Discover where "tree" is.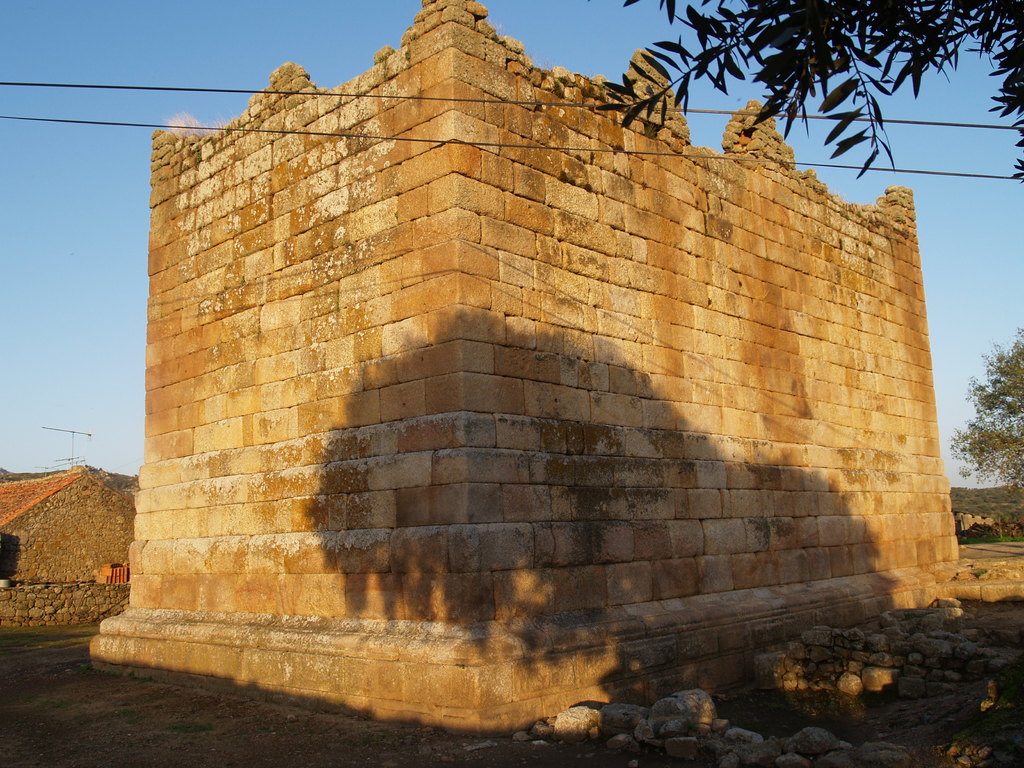
Discovered at BBox(948, 328, 1022, 511).
